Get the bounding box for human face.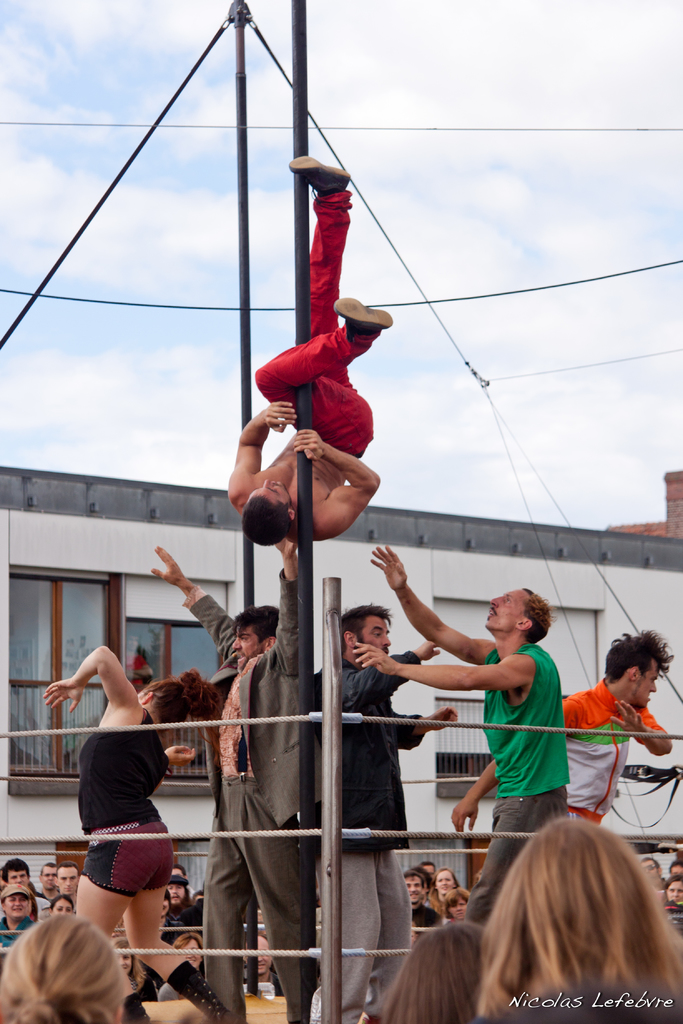
[x1=358, y1=619, x2=392, y2=653].
